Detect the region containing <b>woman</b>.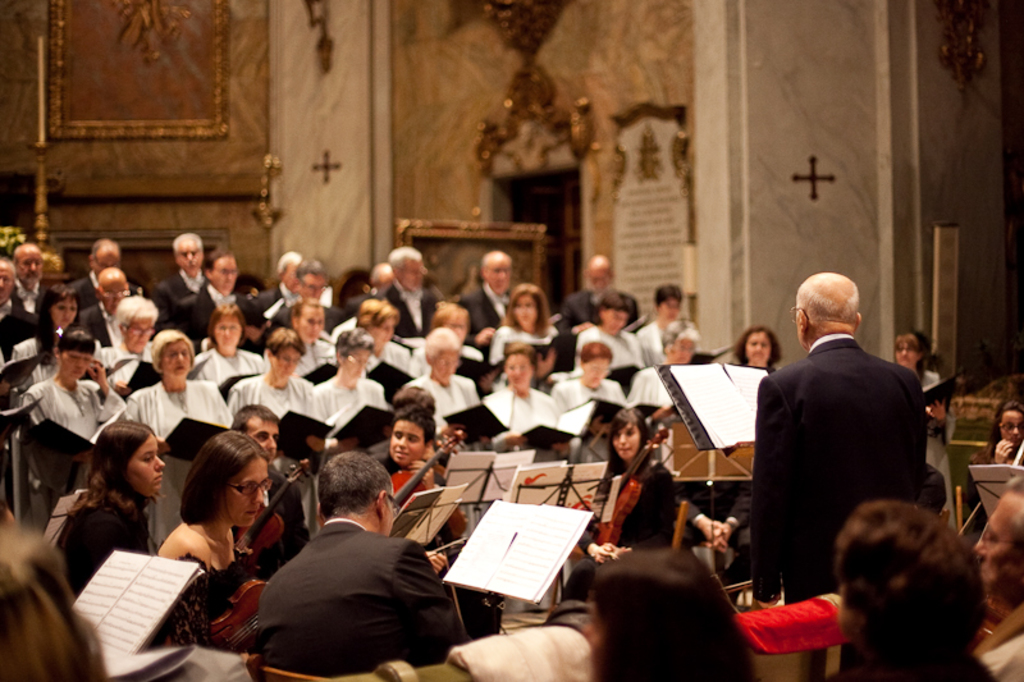
bbox=[148, 436, 287, 626].
